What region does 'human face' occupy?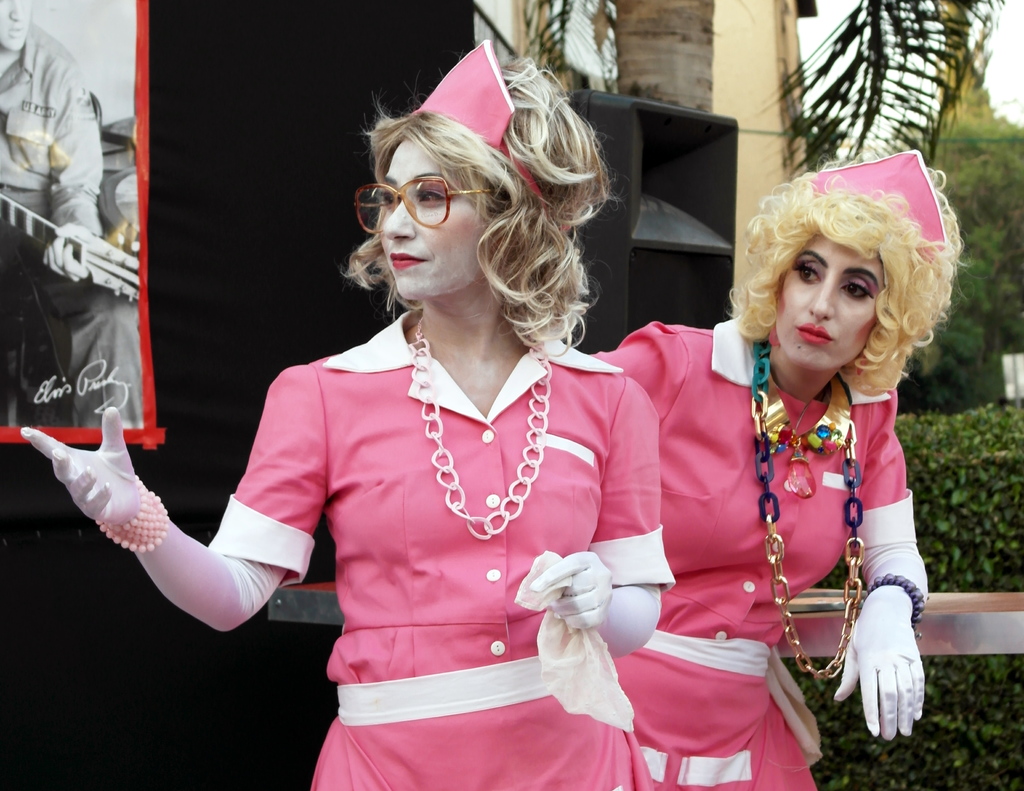
Rect(0, 0, 29, 52).
